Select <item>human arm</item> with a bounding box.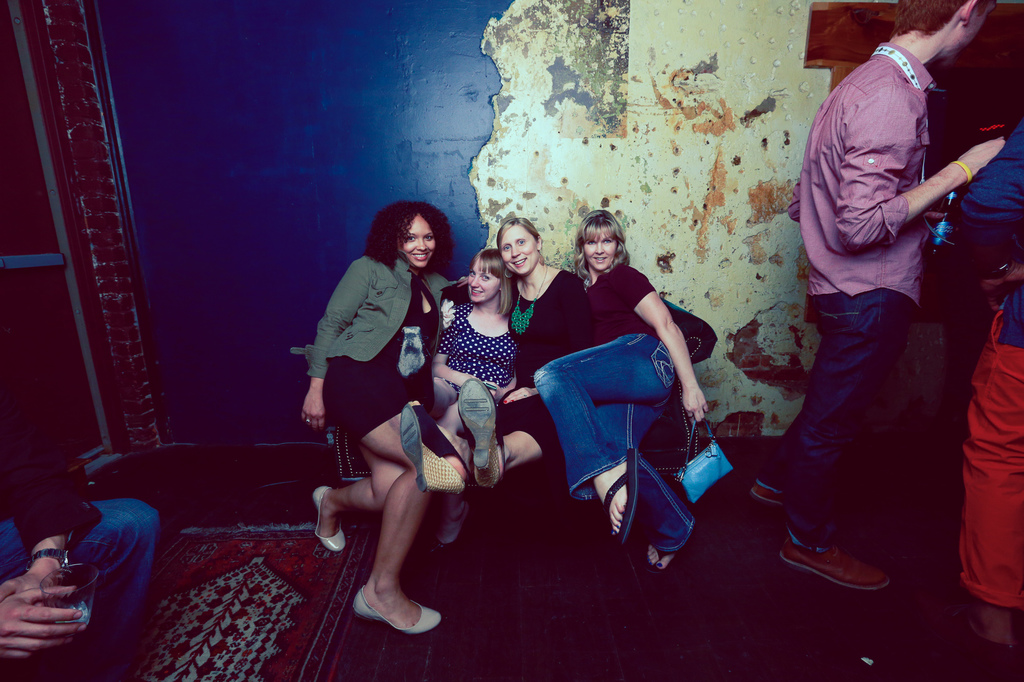
(4, 349, 129, 608).
